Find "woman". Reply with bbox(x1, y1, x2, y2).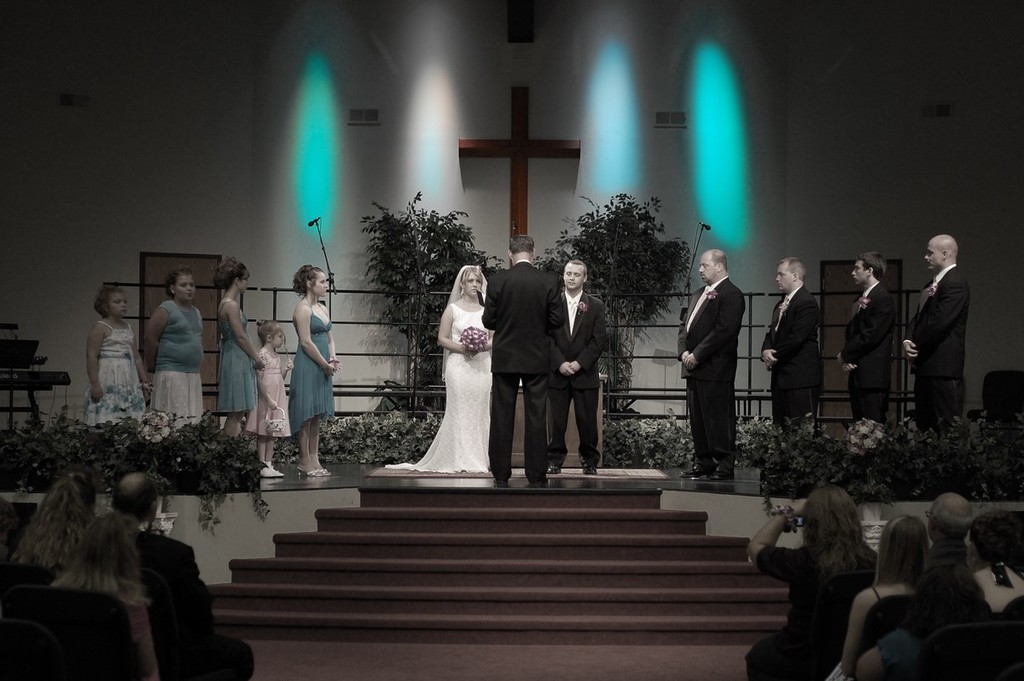
bbox(46, 511, 160, 679).
